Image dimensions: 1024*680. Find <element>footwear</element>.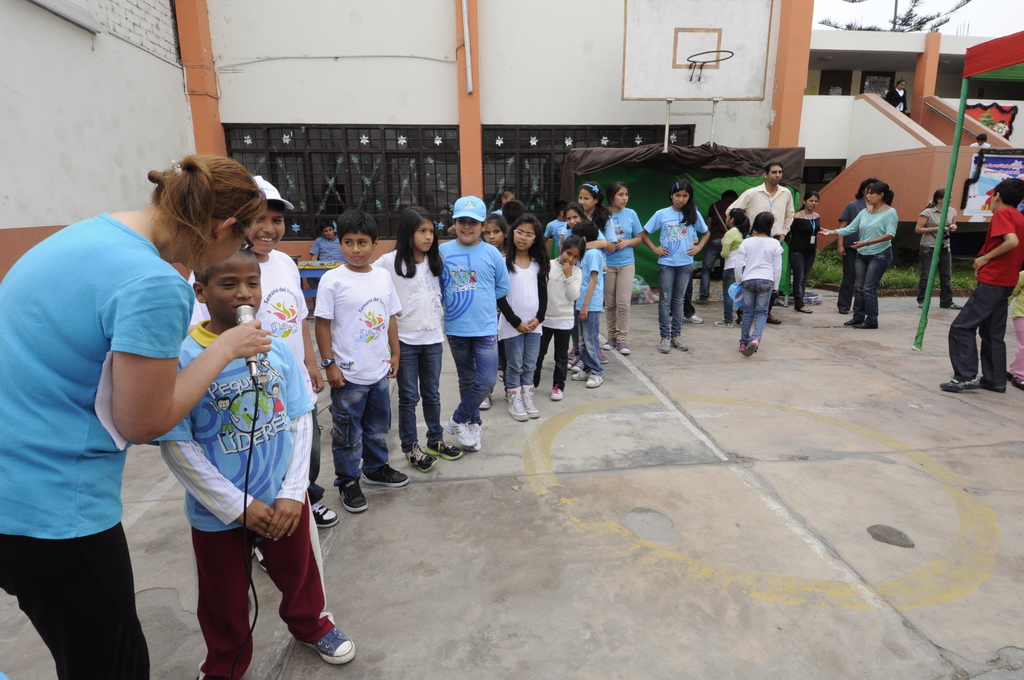
pyautogui.locateOnScreen(796, 304, 814, 316).
